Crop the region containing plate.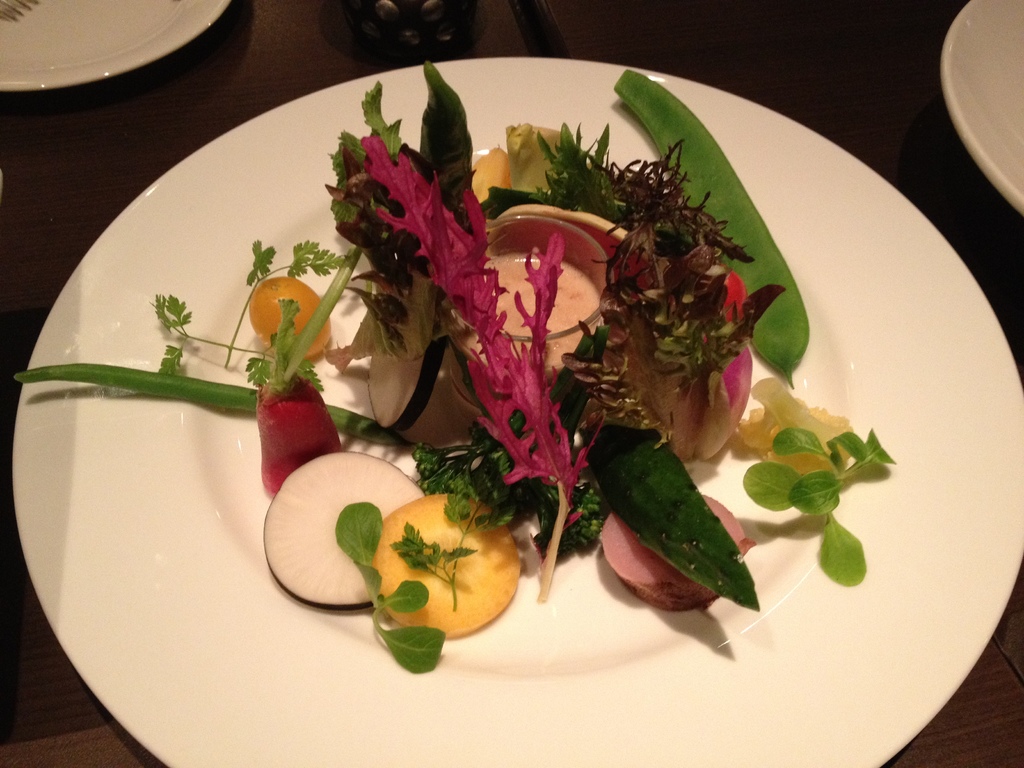
Crop region: BBox(941, 0, 1023, 219).
